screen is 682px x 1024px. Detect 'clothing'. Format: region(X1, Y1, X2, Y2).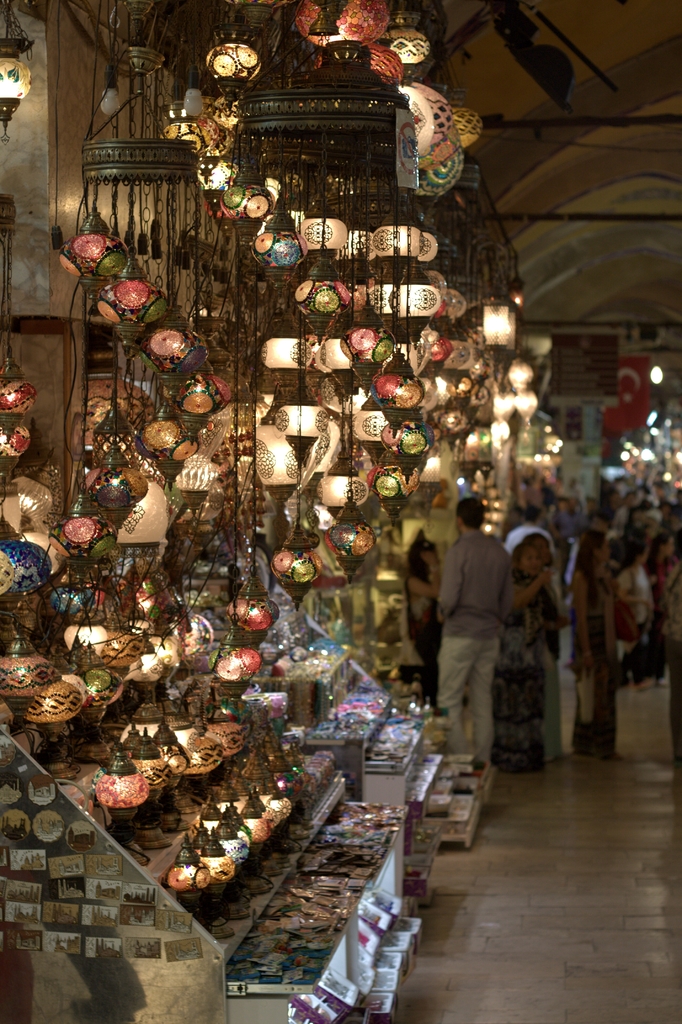
region(630, 561, 663, 666).
